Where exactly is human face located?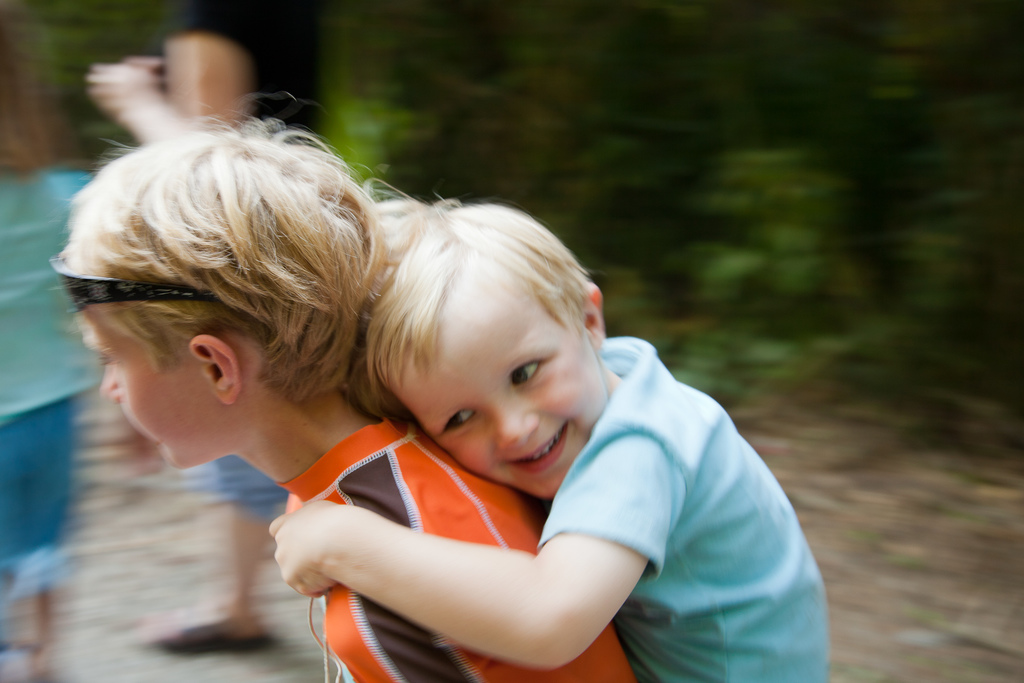
Its bounding box is 72:300:209:475.
